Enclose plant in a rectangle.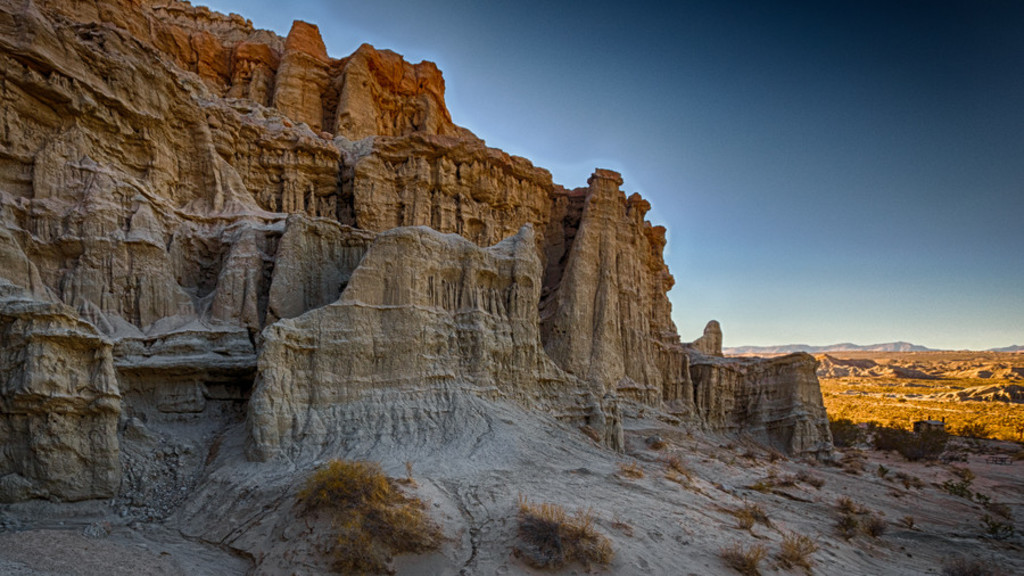
(left=798, top=469, right=819, bottom=488).
